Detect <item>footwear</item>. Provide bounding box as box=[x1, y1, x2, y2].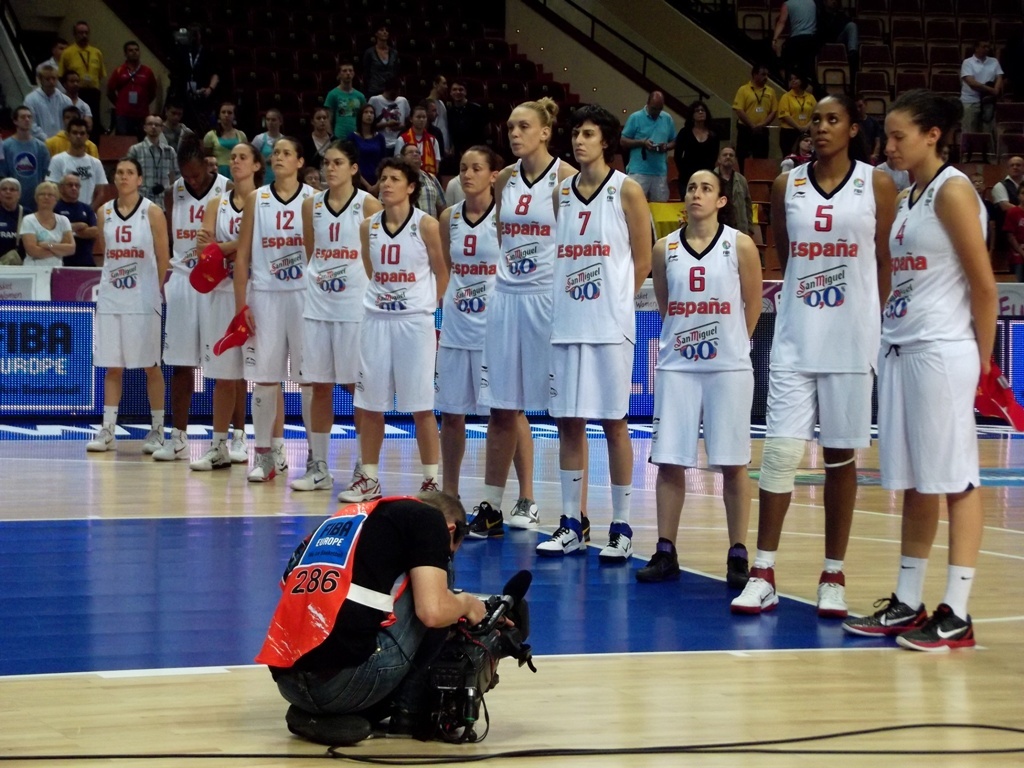
box=[733, 566, 779, 618].
